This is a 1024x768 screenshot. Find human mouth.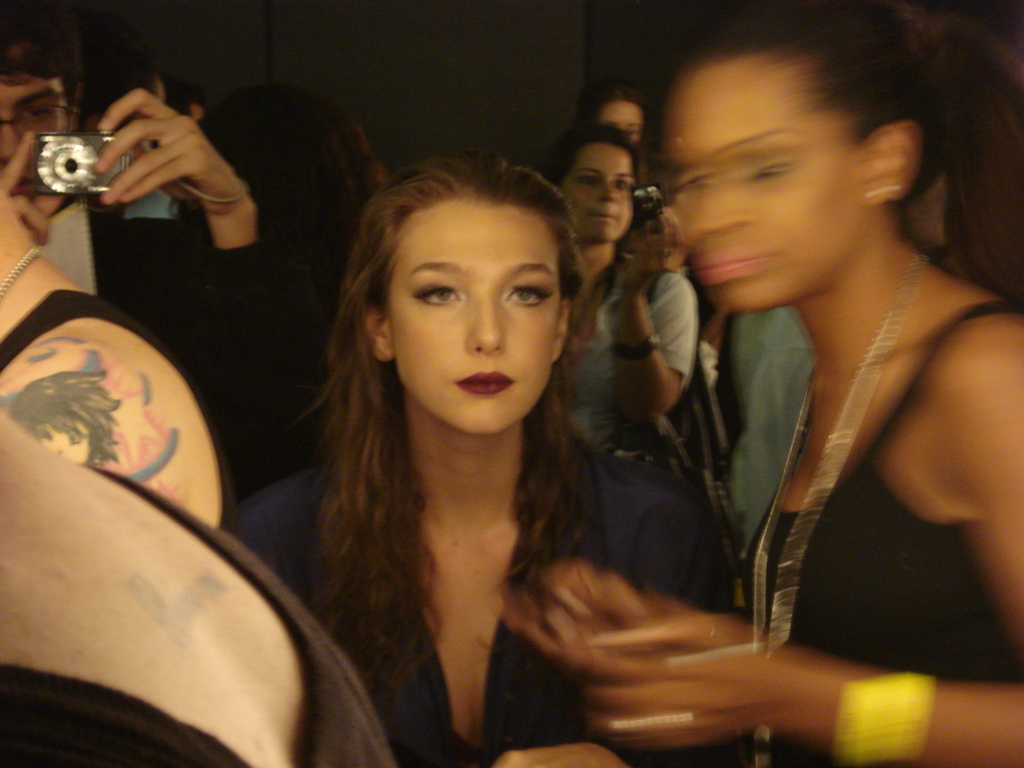
Bounding box: bbox=(456, 369, 515, 396).
